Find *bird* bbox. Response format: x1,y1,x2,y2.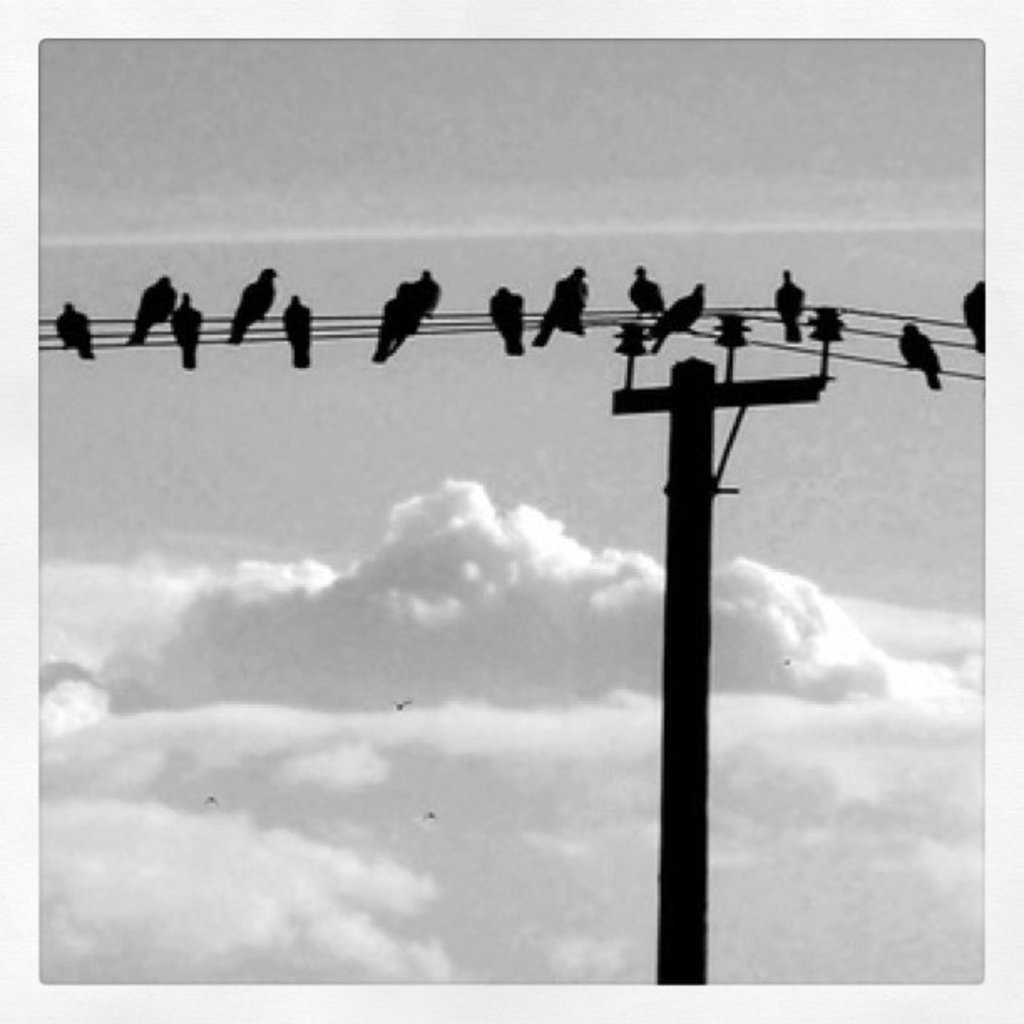
557,283,579,341.
